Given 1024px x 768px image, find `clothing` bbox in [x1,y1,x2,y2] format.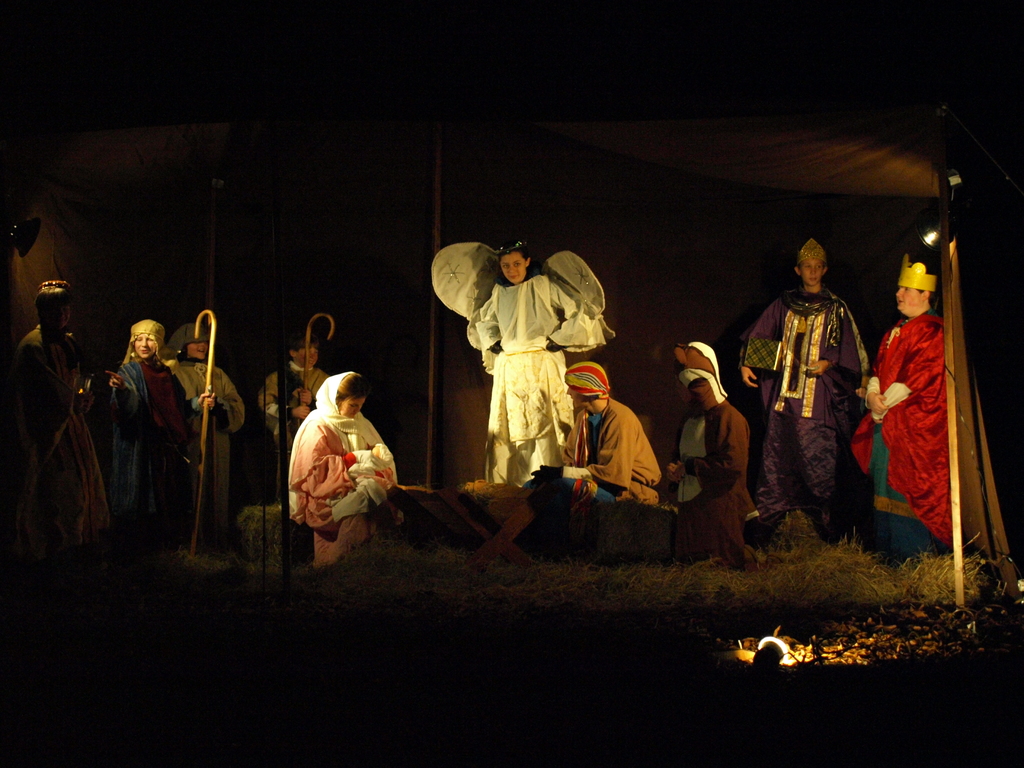
[97,360,212,544].
